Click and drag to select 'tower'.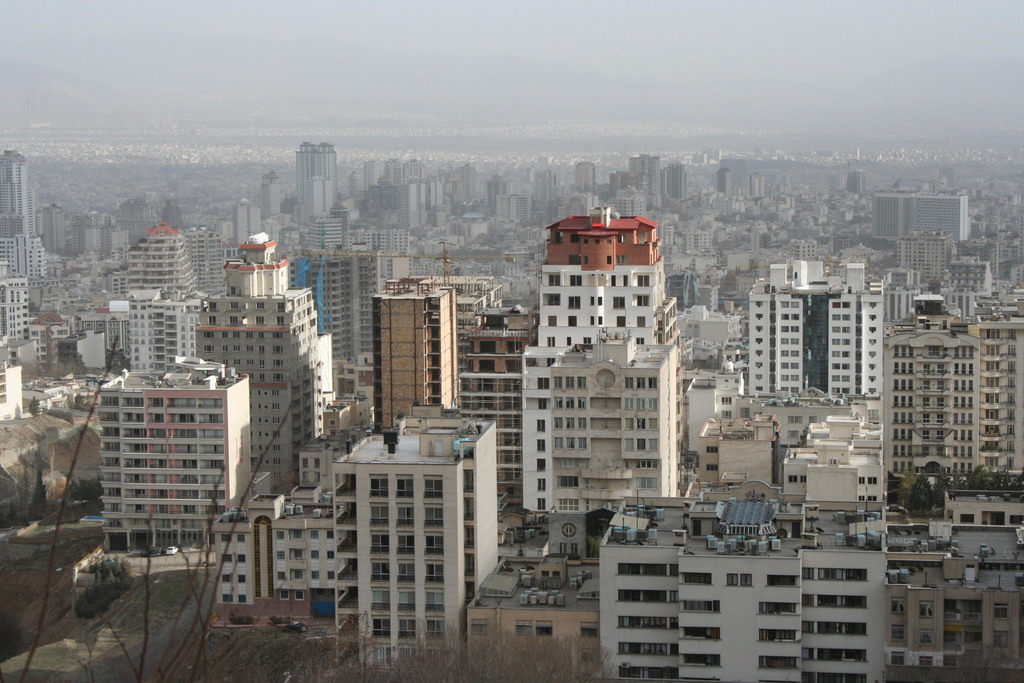
Selection: [x1=326, y1=407, x2=495, y2=682].
